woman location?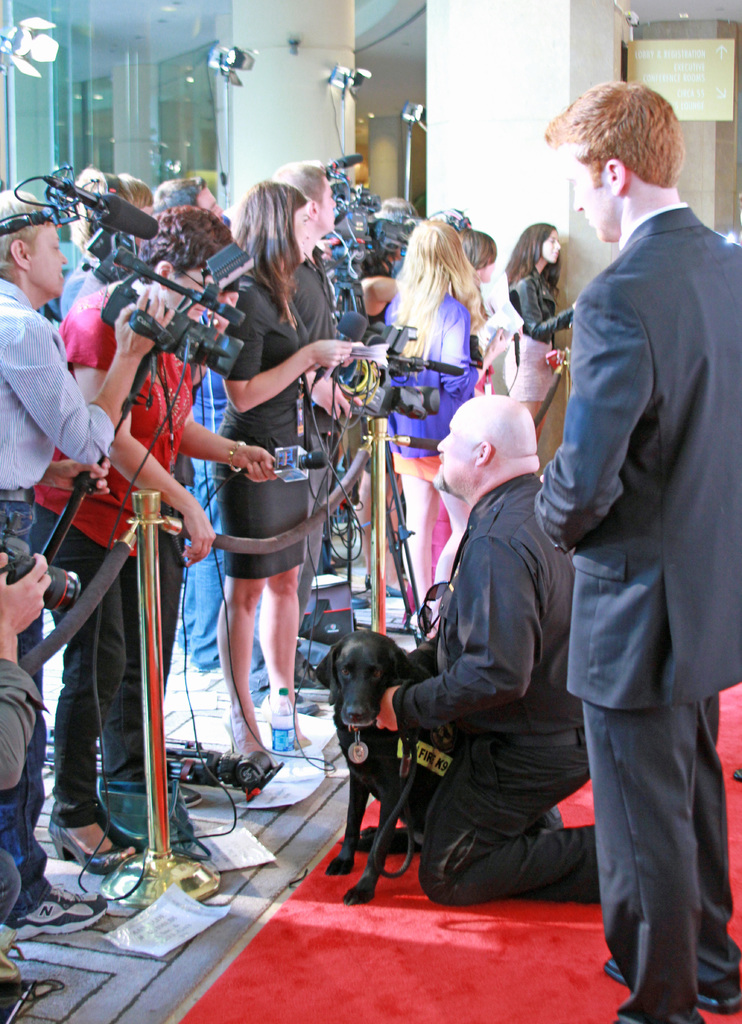
rect(500, 219, 584, 447)
